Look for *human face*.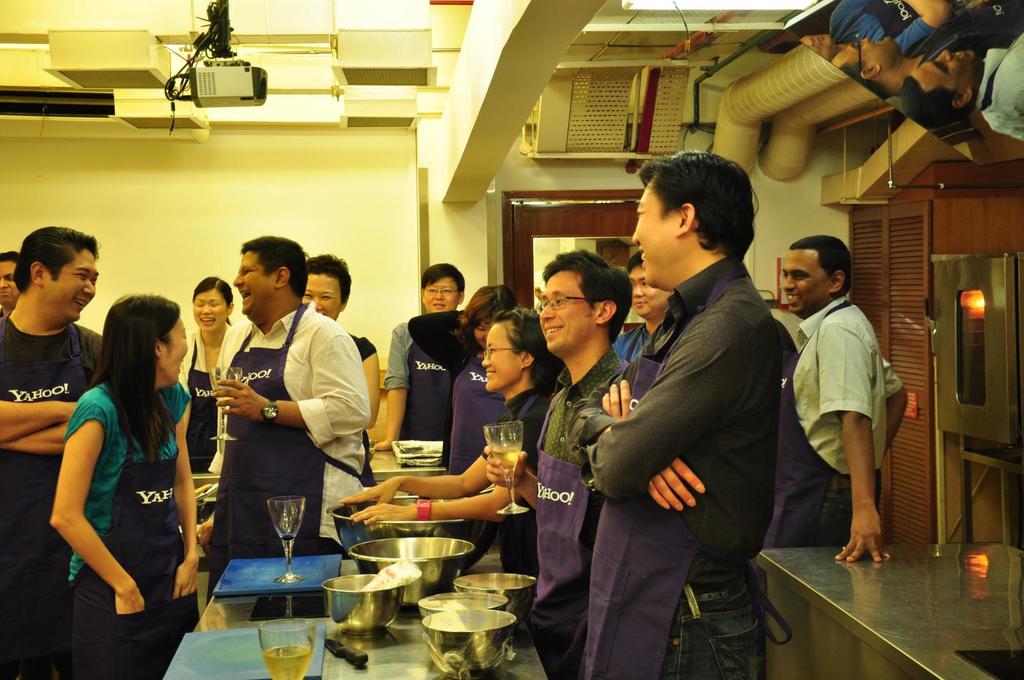
Found: bbox=[541, 276, 596, 354].
